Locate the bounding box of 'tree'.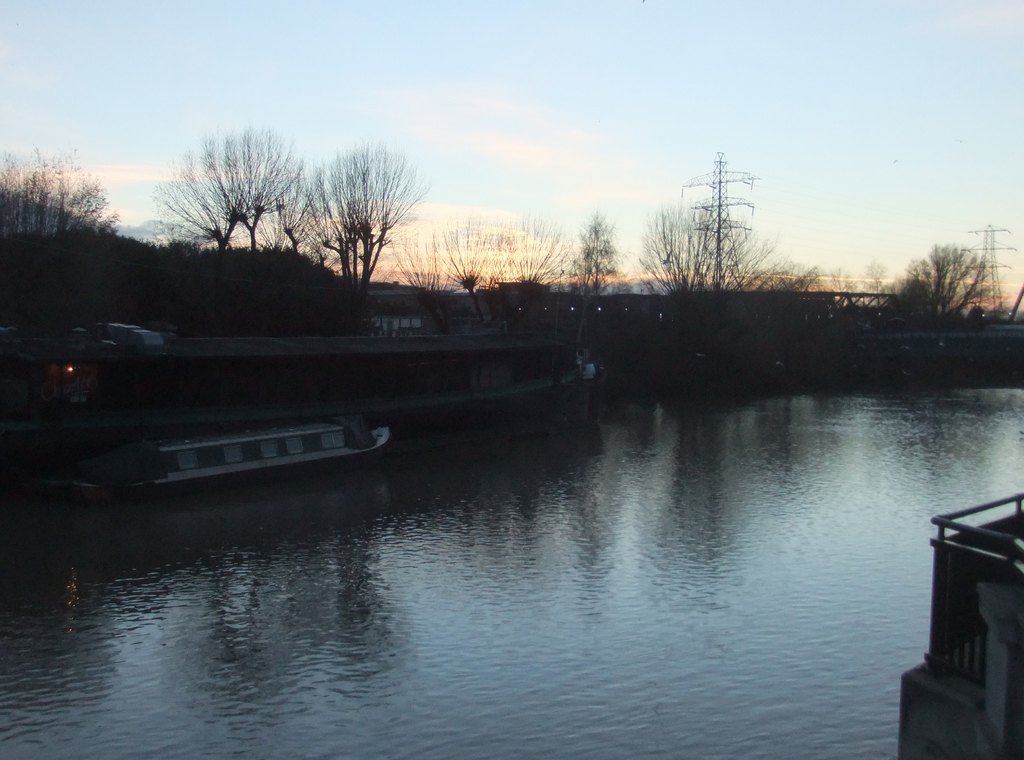
Bounding box: bbox(296, 131, 424, 295).
